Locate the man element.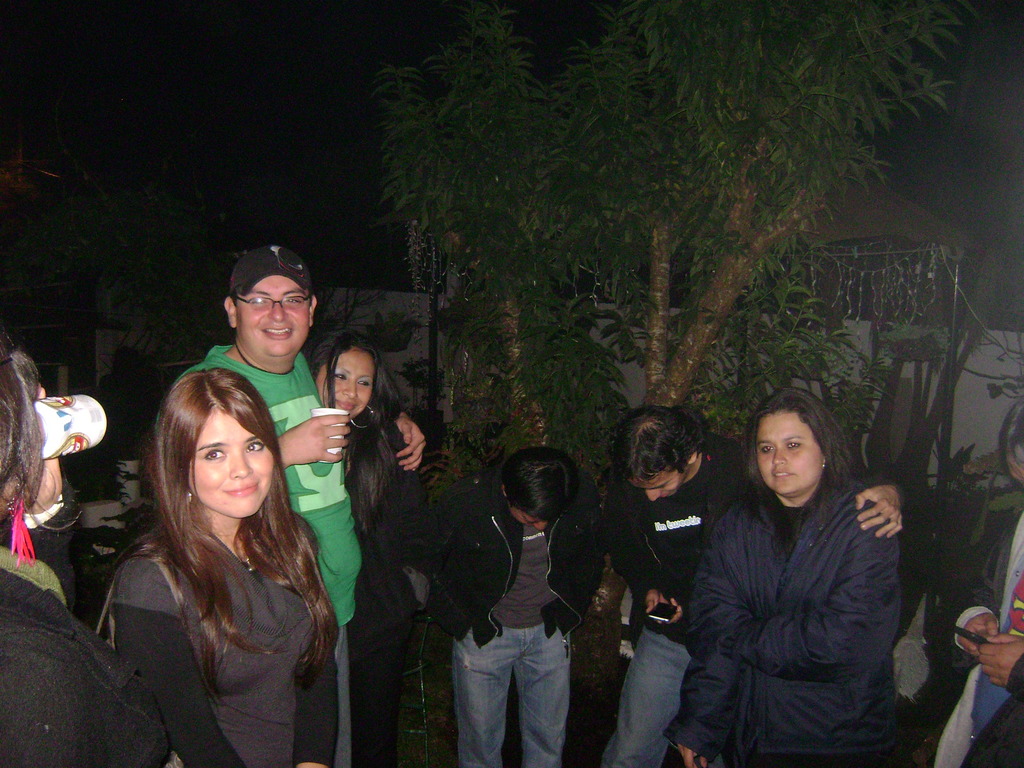
Element bbox: locate(157, 244, 420, 767).
